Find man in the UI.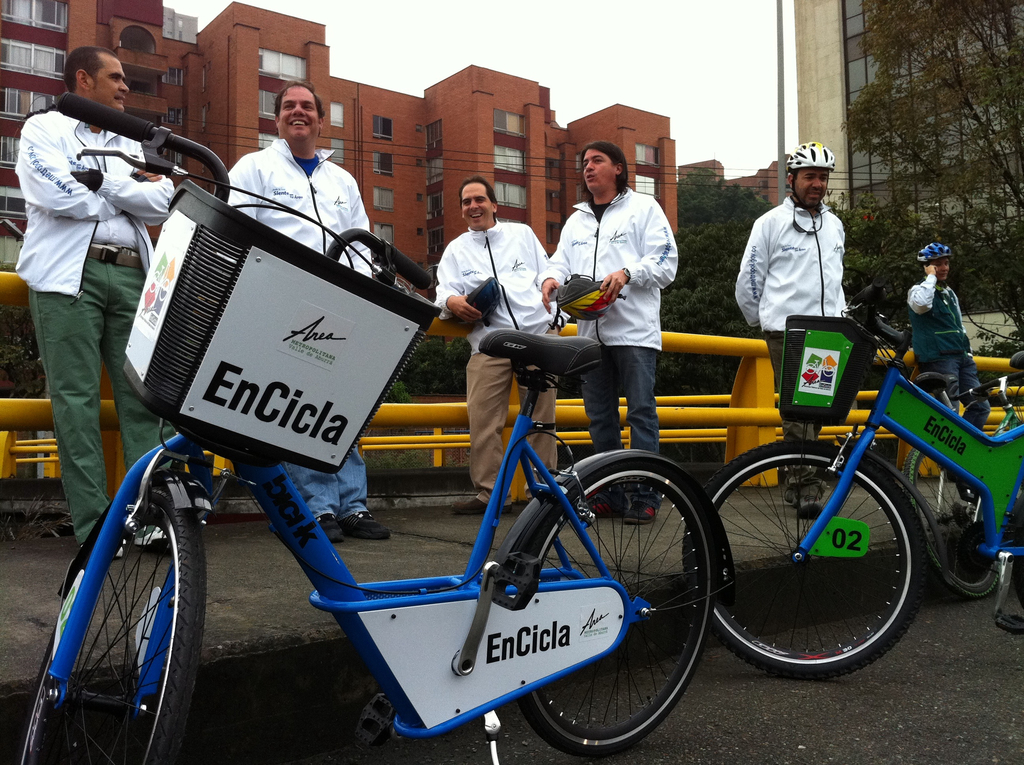
UI element at pyautogui.locateOnScreen(913, 246, 996, 424).
